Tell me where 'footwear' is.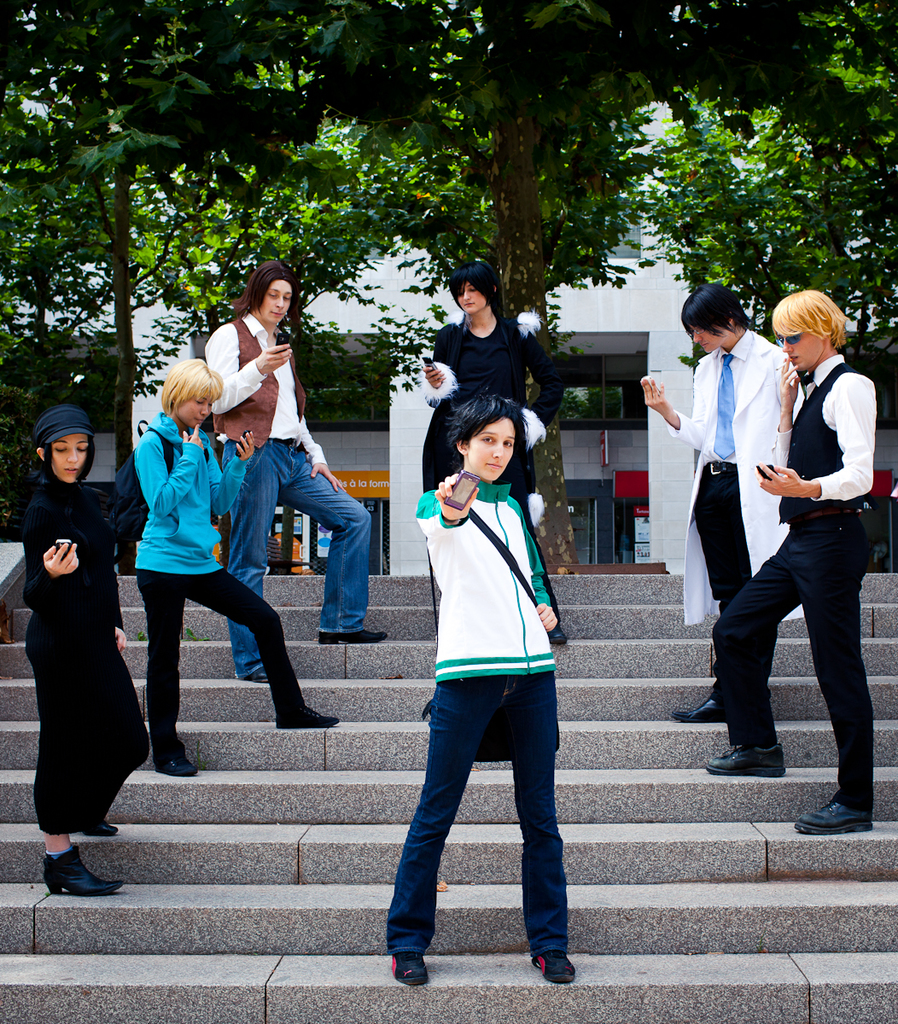
'footwear' is at bbox(670, 692, 714, 720).
